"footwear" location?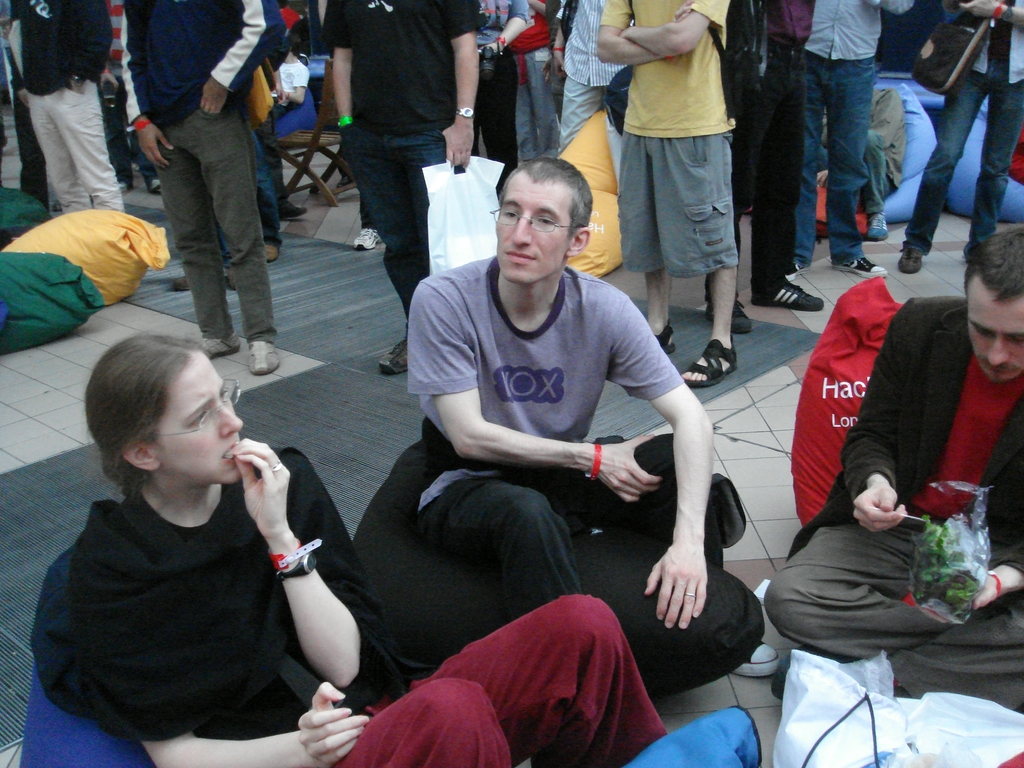
172:283:195:289
